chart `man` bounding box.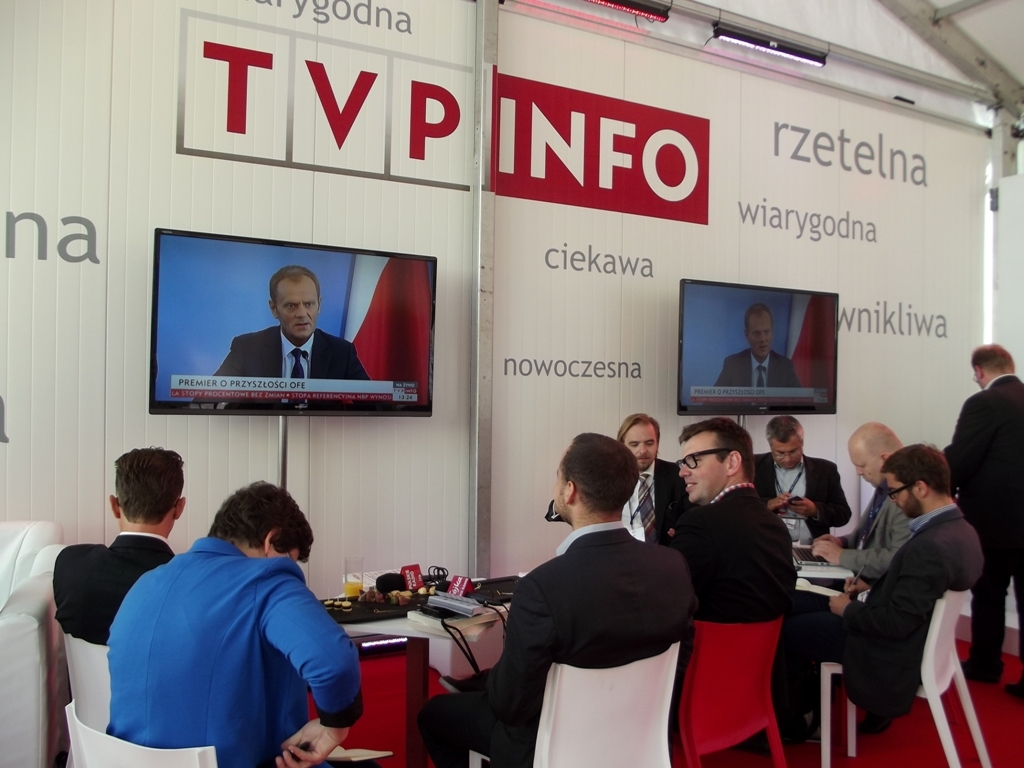
Charted: bbox=[778, 437, 980, 744].
